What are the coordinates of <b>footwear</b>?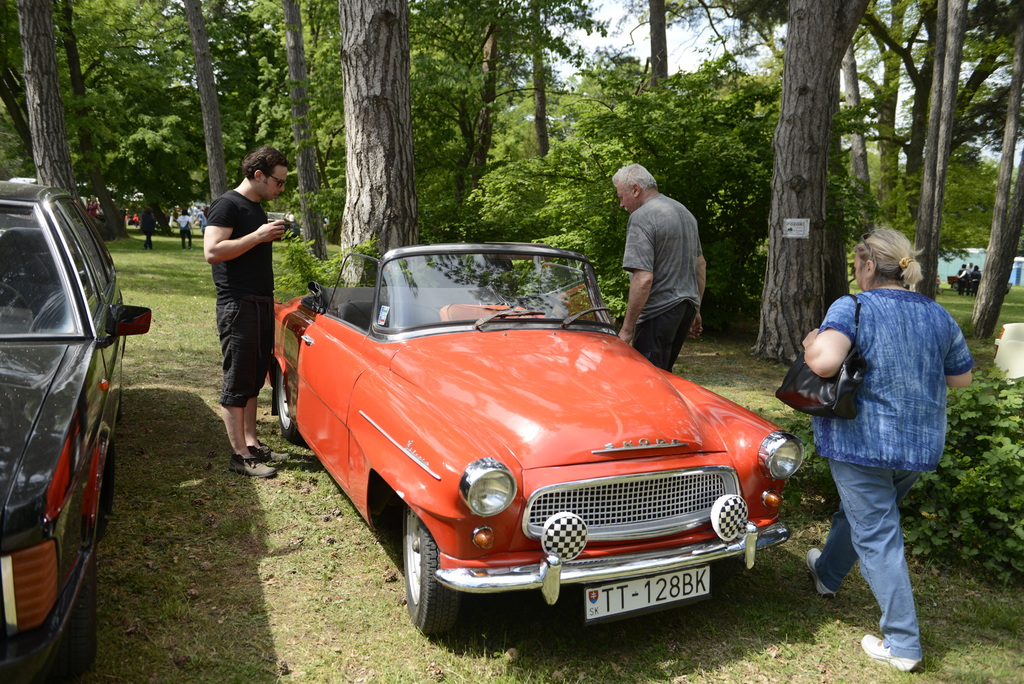
box(858, 624, 917, 673).
